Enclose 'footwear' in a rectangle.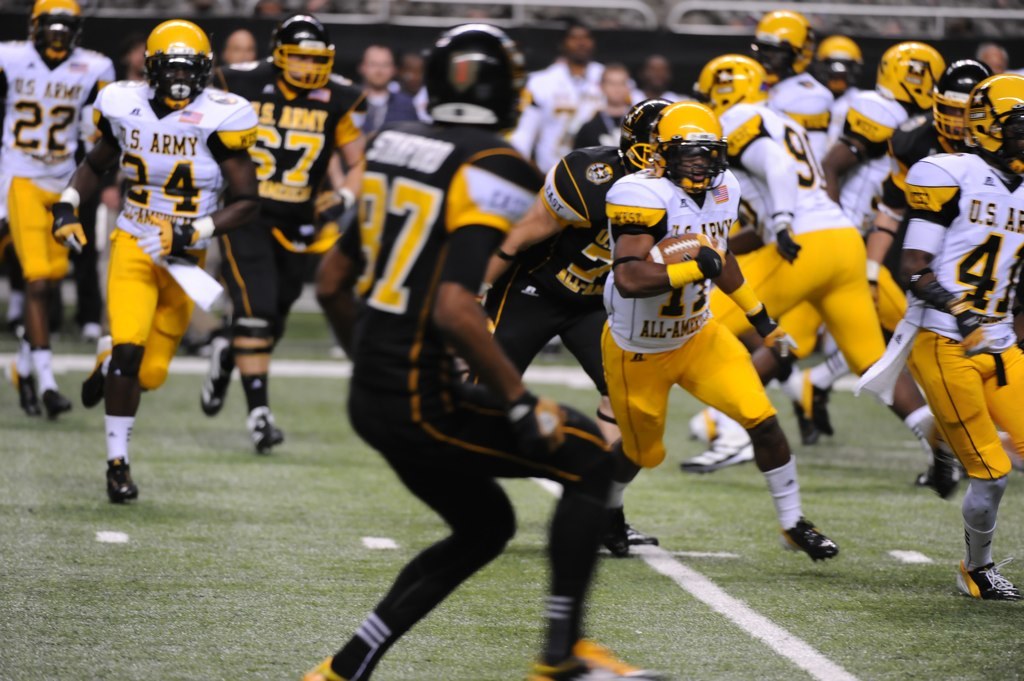
box=[771, 516, 839, 570].
